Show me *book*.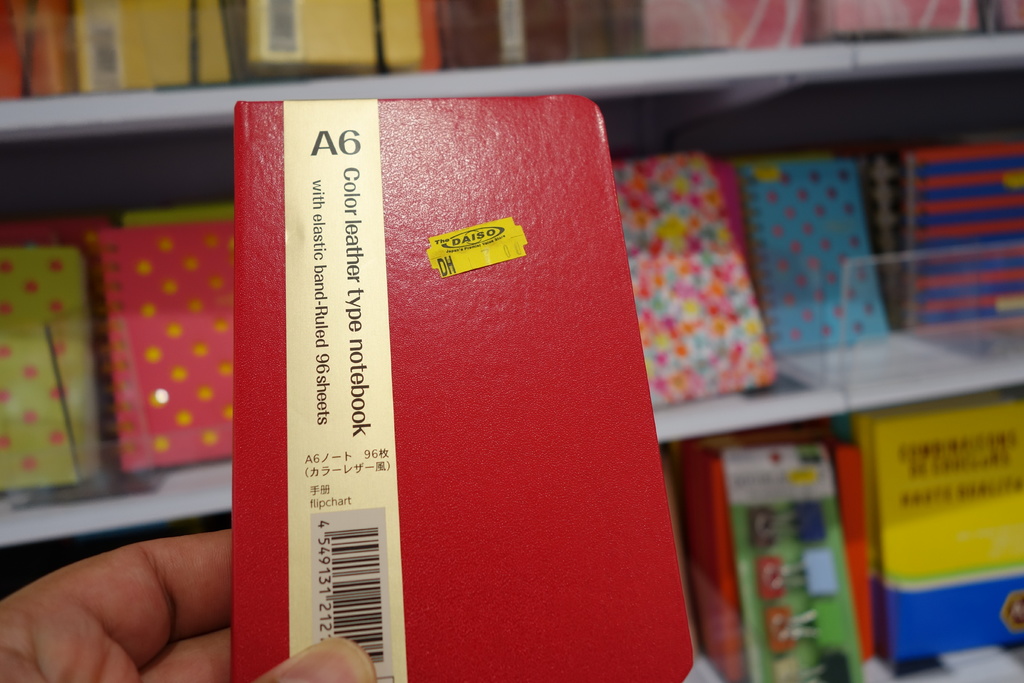
*book* is here: crop(237, 93, 696, 682).
